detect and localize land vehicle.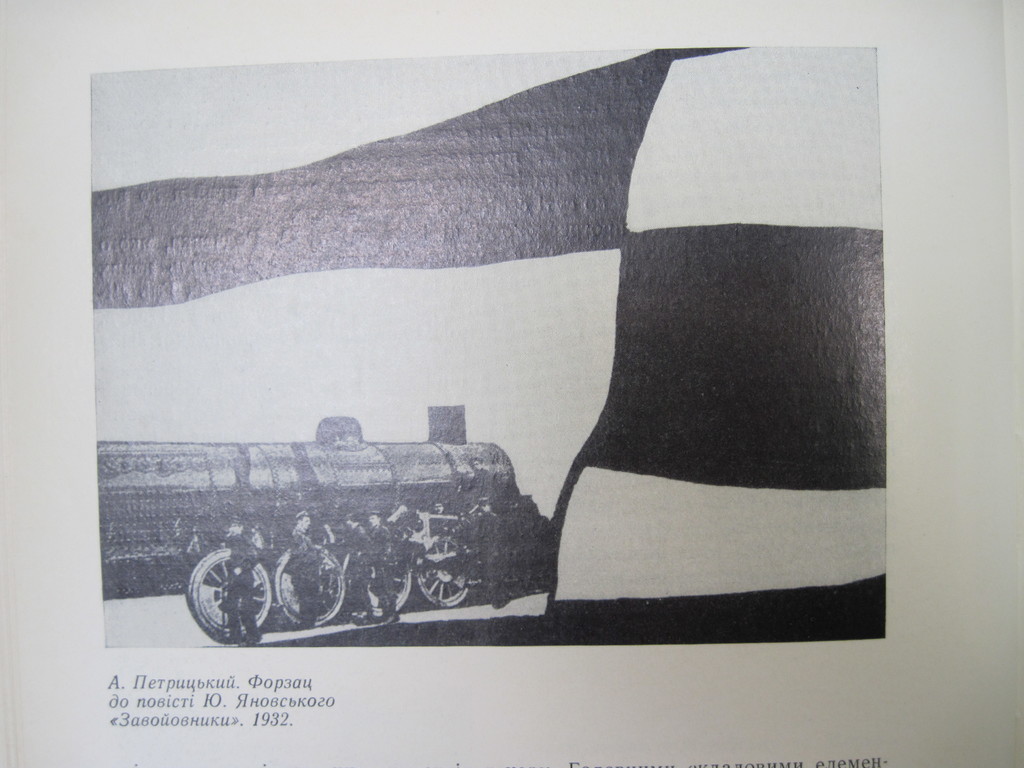
Localized at 97:404:552:644.
